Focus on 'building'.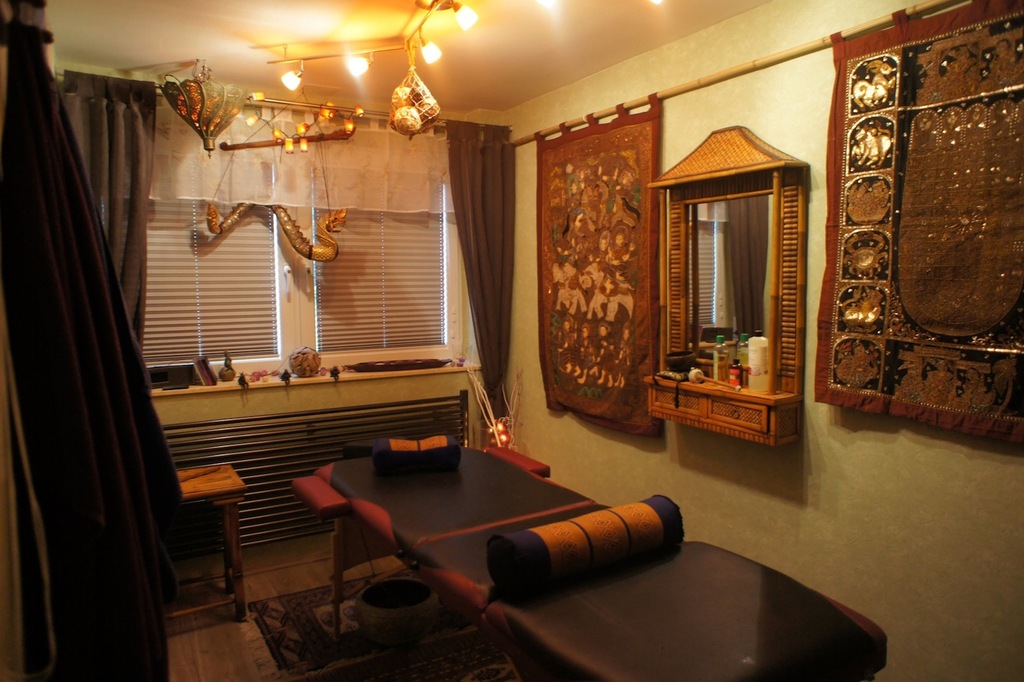
Focused at rect(0, 0, 1023, 681).
